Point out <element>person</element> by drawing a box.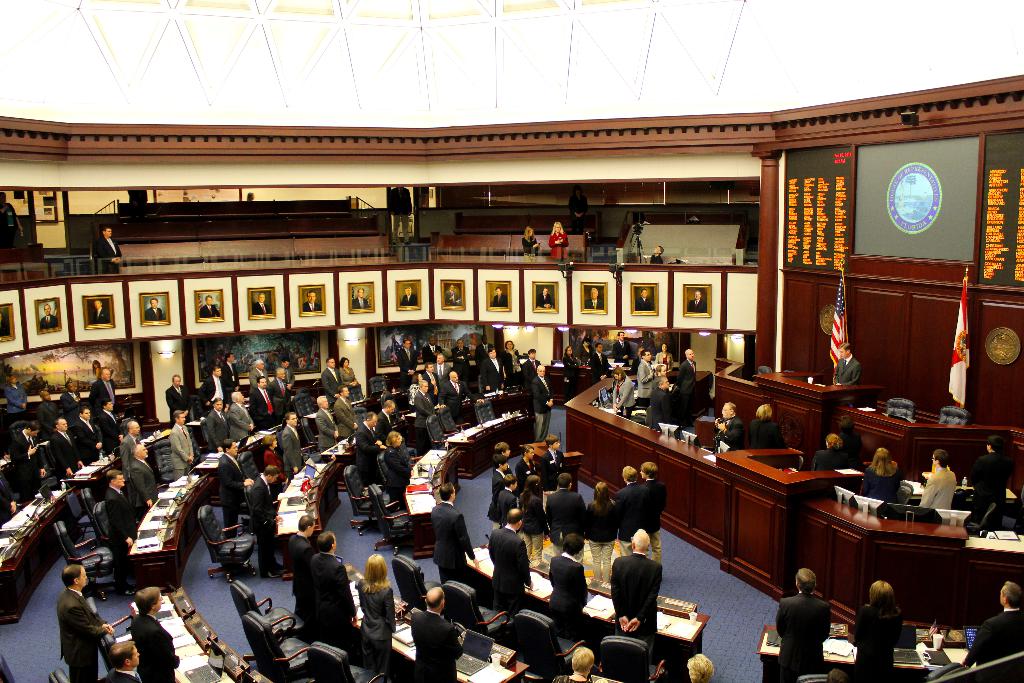
box=[813, 435, 849, 474].
